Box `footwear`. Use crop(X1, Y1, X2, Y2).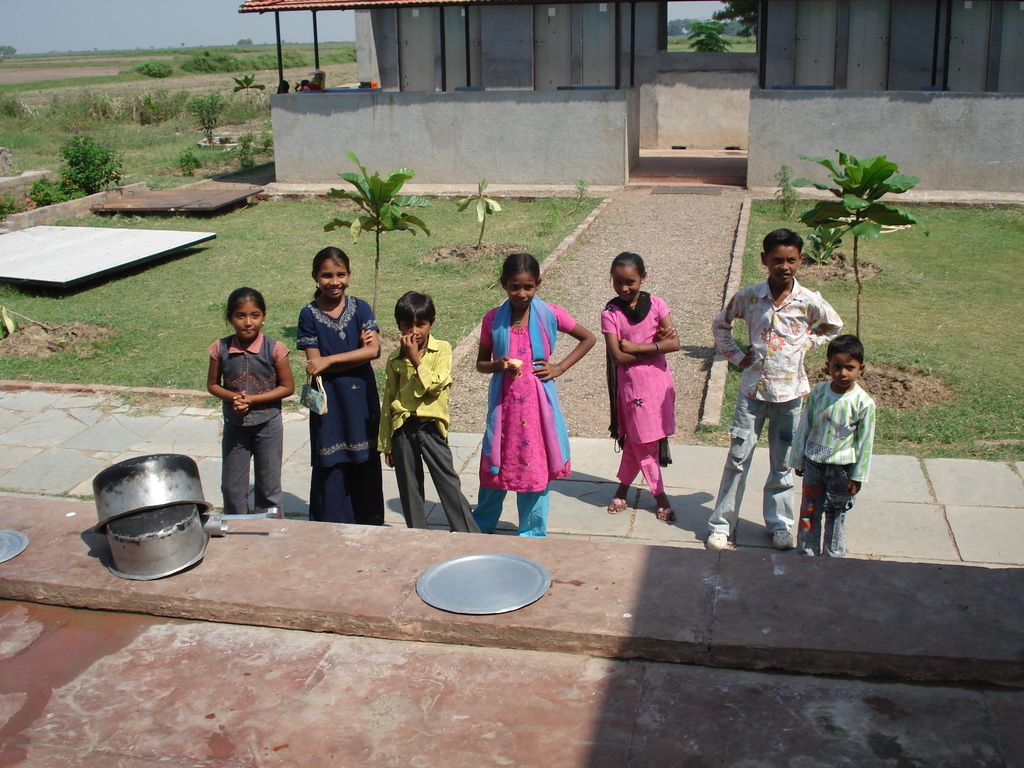
crop(607, 494, 626, 515).
